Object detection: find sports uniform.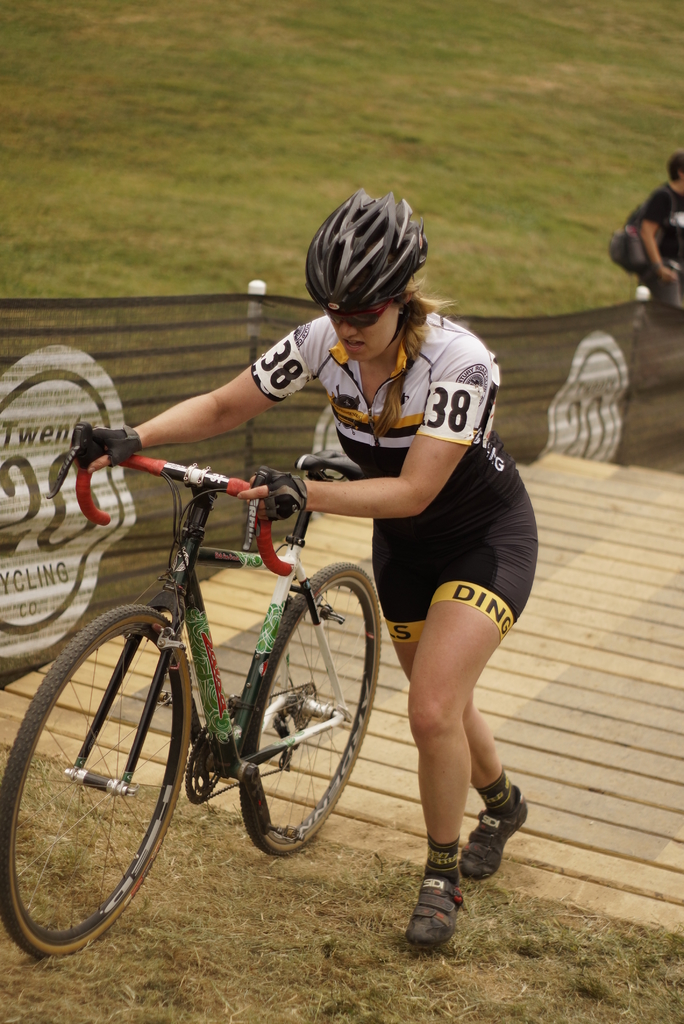
(left=68, top=189, right=540, bottom=948).
